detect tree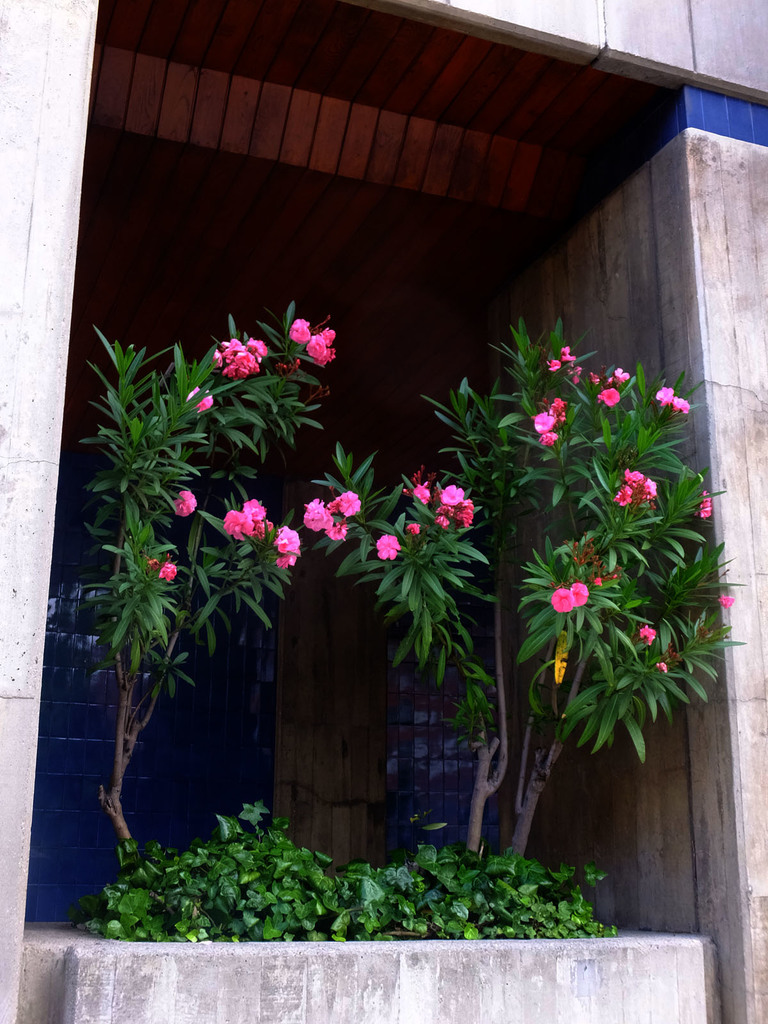
<region>350, 317, 732, 879</region>
